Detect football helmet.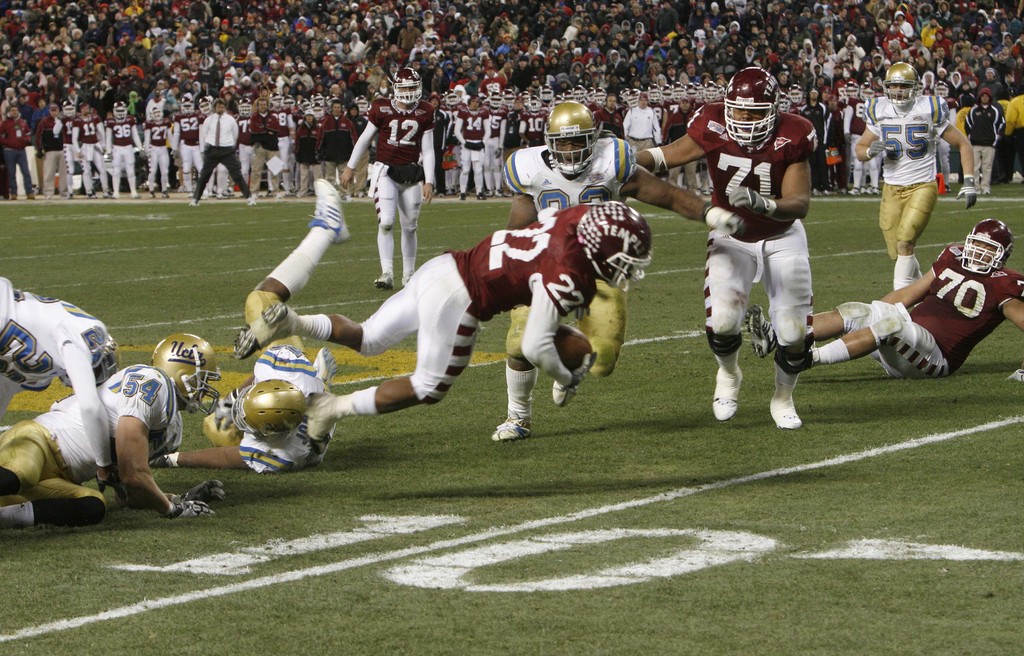
Detected at {"left": 726, "top": 64, "right": 796, "bottom": 141}.
